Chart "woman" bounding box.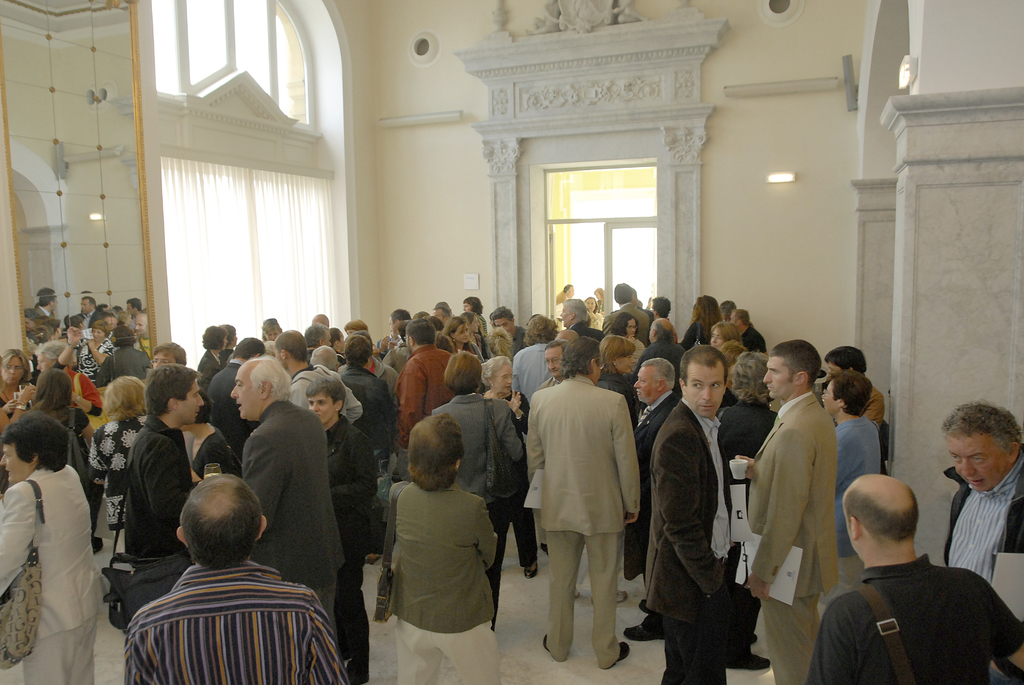
Charted: 580, 293, 602, 336.
